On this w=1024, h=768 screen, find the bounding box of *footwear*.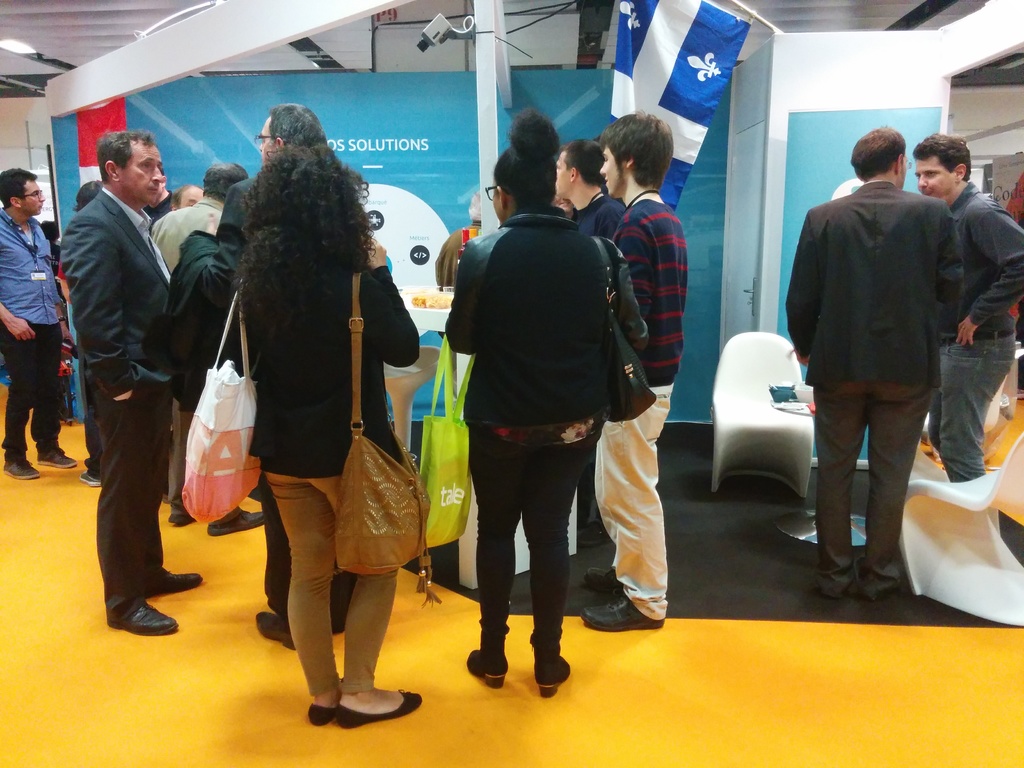
Bounding box: 580,595,664,635.
